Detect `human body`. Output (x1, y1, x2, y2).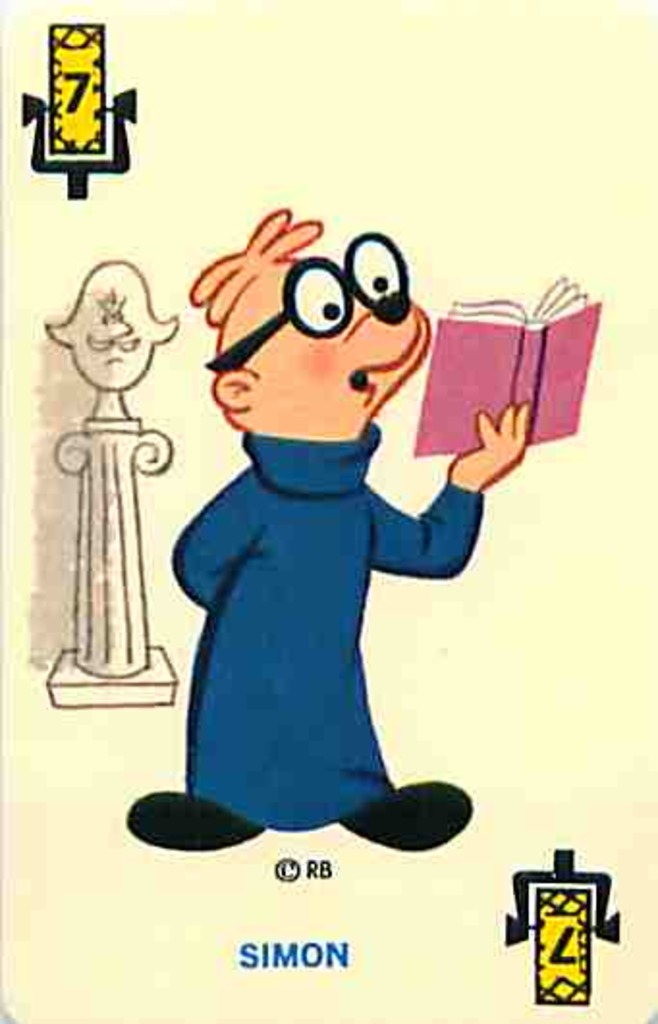
(149, 274, 538, 879).
